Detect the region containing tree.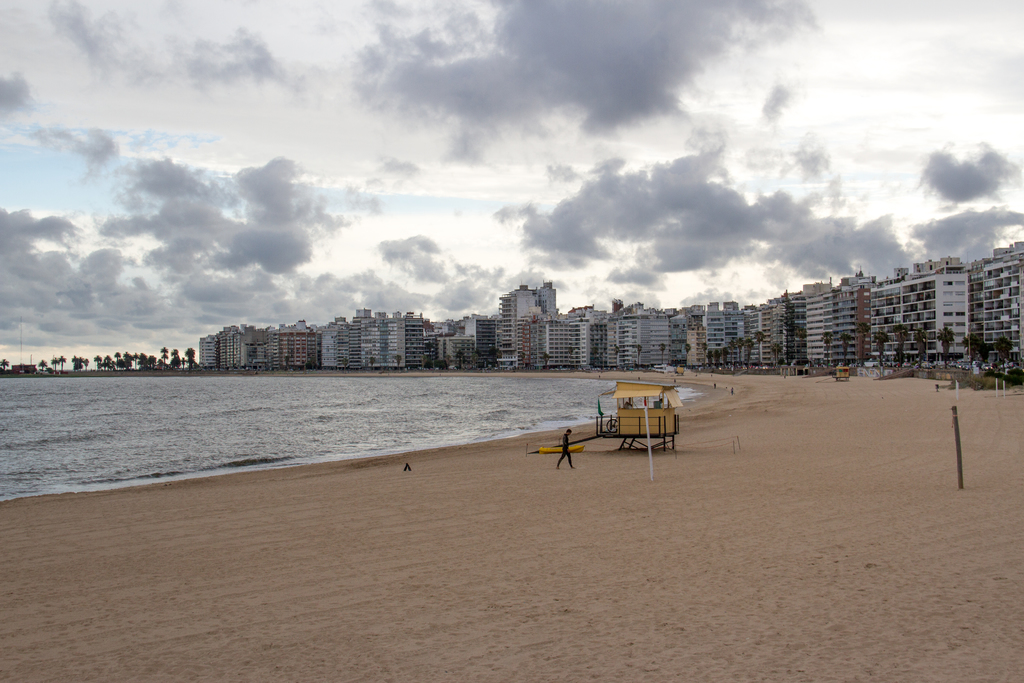
[717,346,729,367].
